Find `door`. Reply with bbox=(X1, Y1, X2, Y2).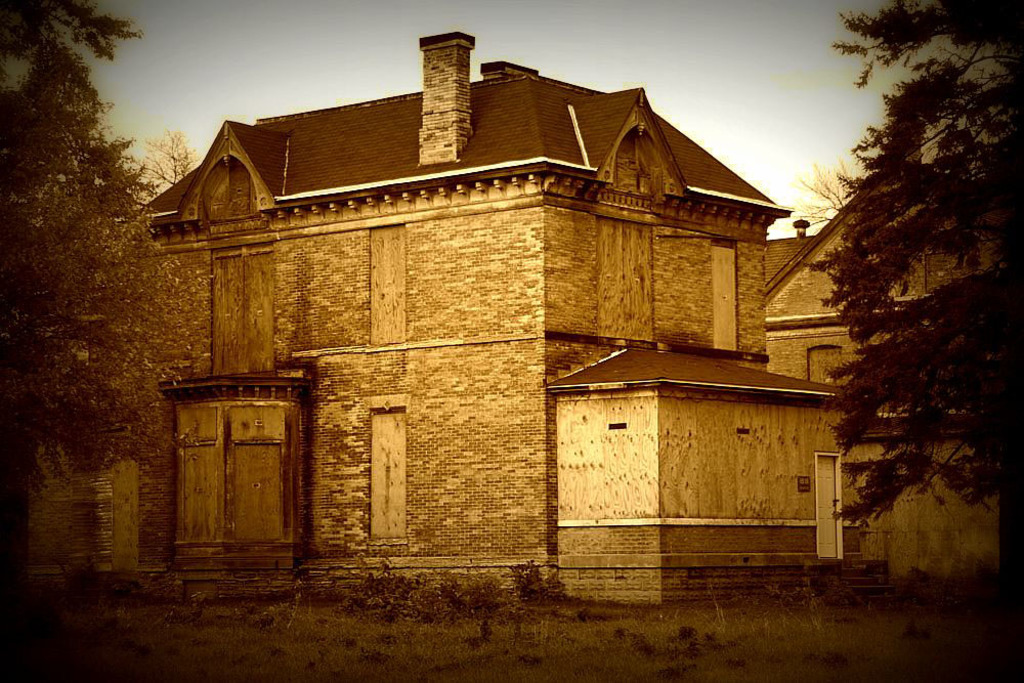
bbox=(818, 455, 840, 560).
